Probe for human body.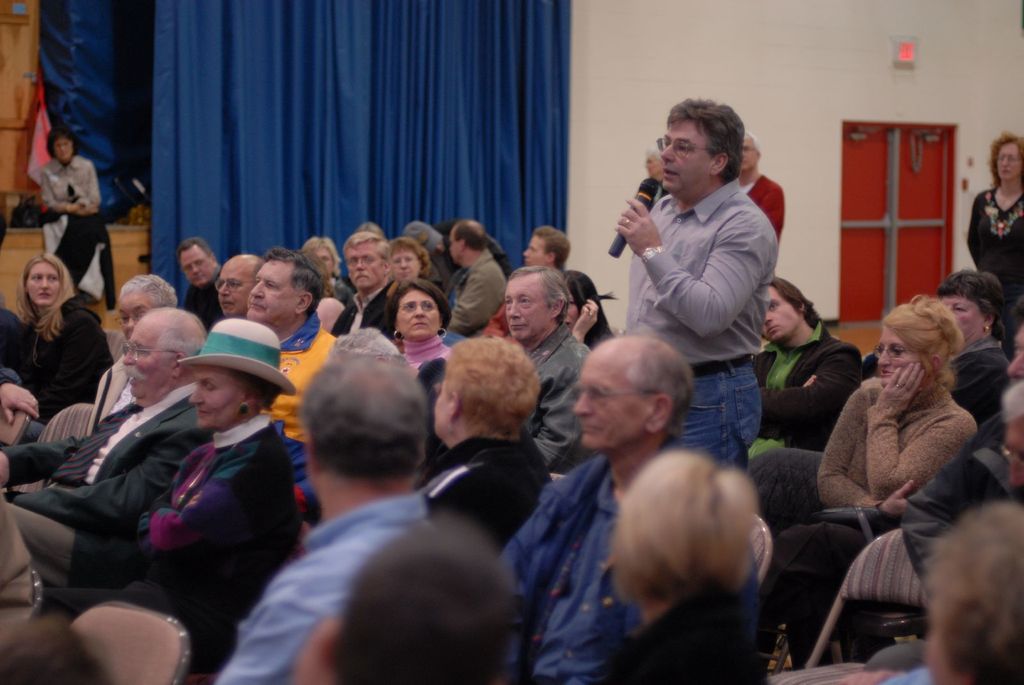
Probe result: (left=213, top=250, right=257, bottom=322).
